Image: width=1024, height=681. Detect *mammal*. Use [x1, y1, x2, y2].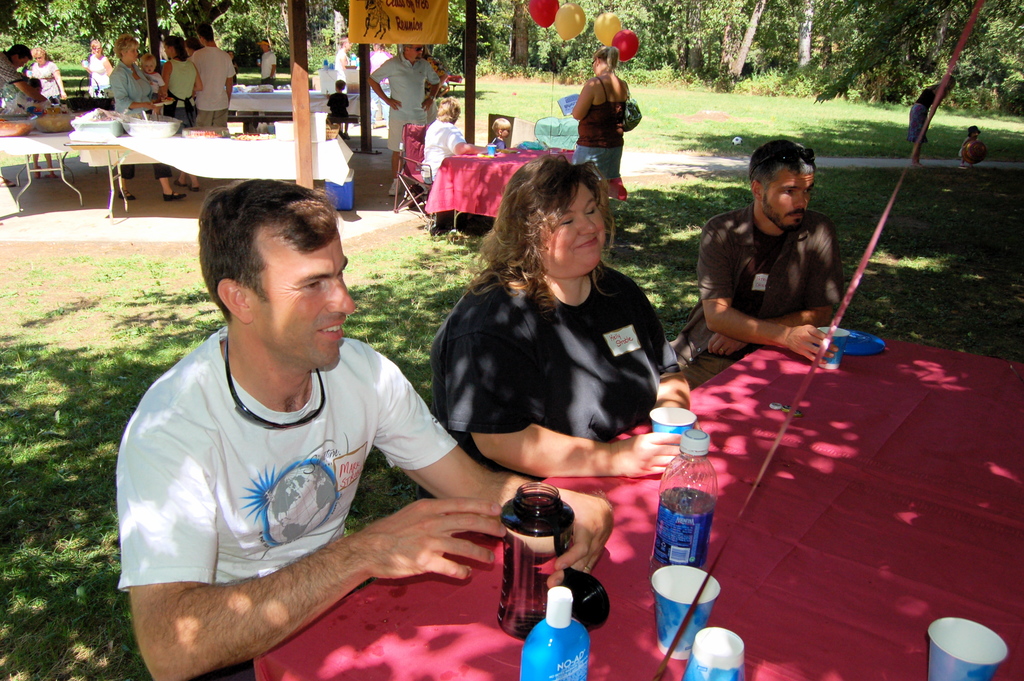
[225, 48, 239, 86].
